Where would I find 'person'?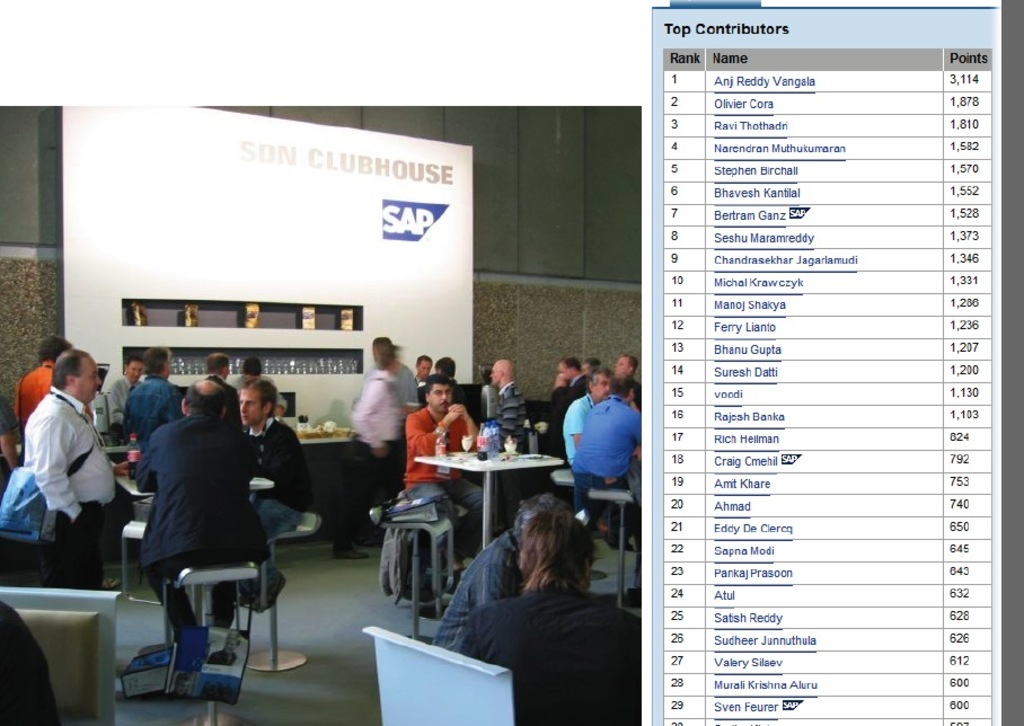
At {"left": 404, "top": 375, "right": 485, "bottom": 551}.
